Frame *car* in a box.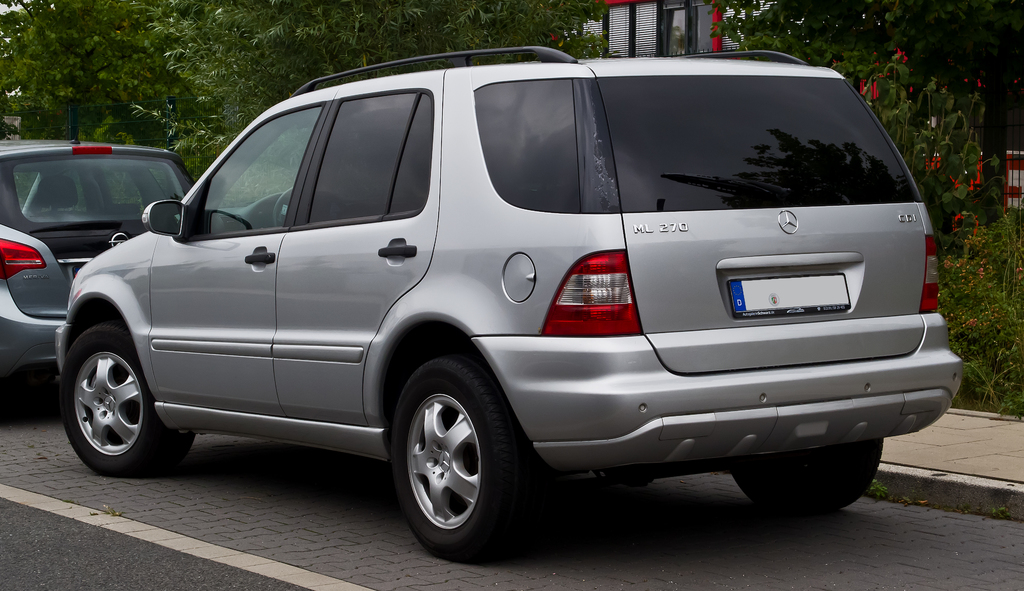
bbox=[0, 136, 194, 419].
